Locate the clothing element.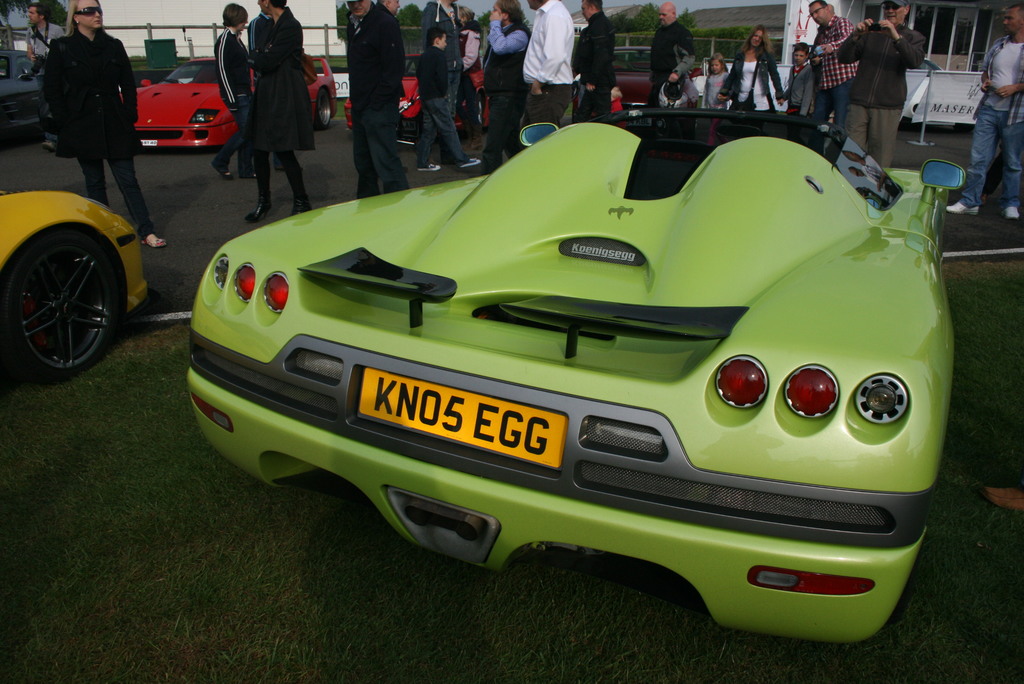
Element bbox: pyautogui.locateOnScreen(344, 0, 406, 201).
